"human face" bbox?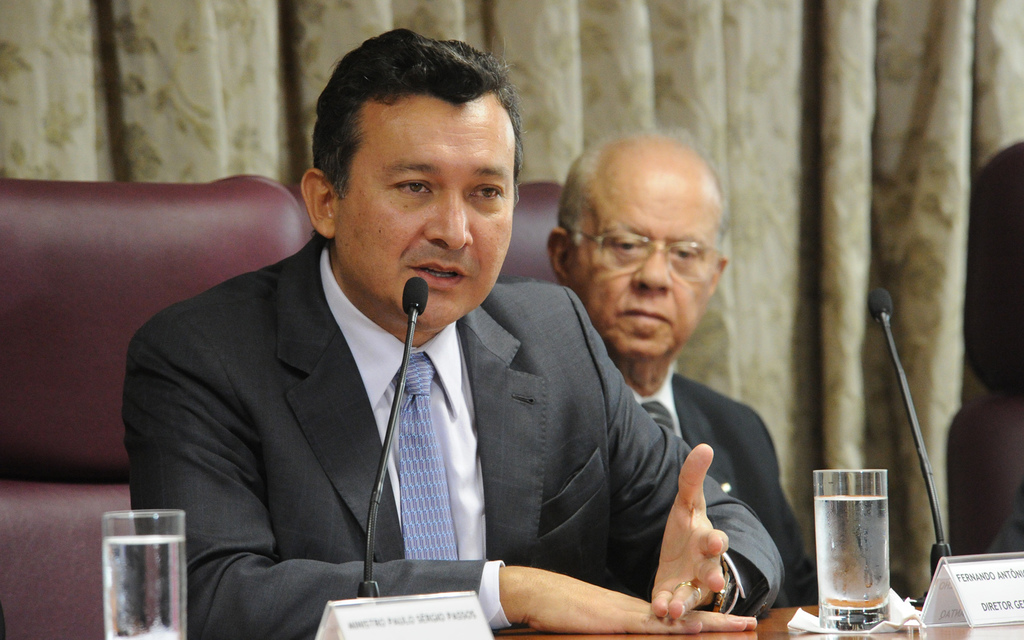
574/154/717/364
